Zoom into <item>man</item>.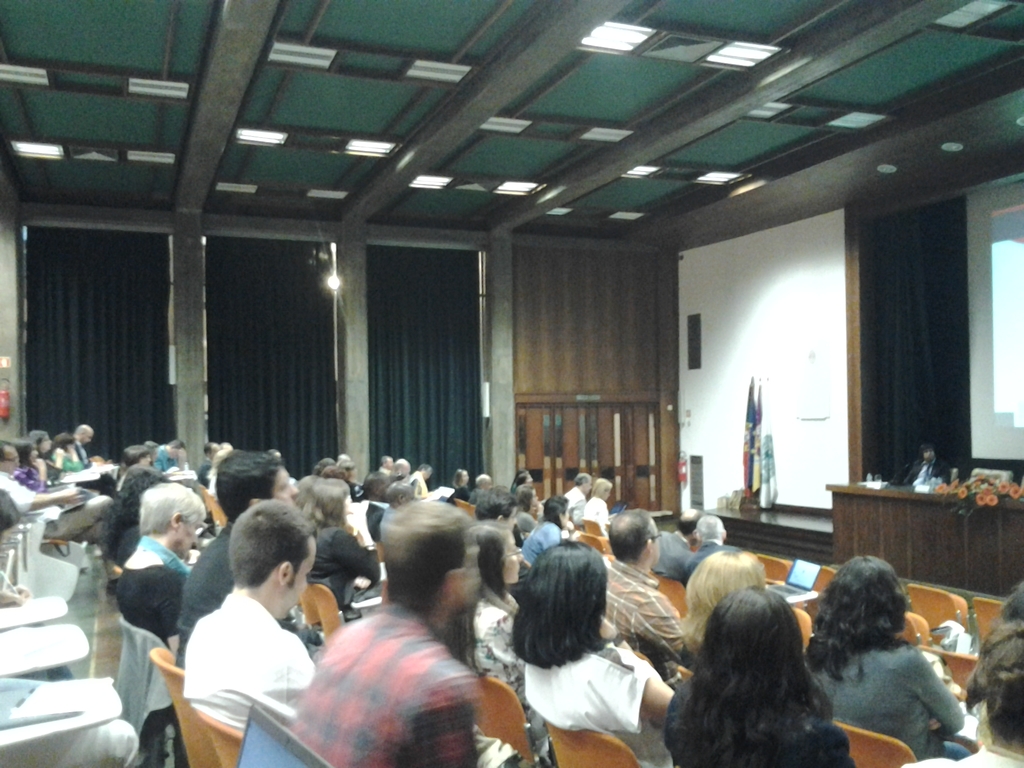
Zoom target: bbox(389, 477, 417, 507).
